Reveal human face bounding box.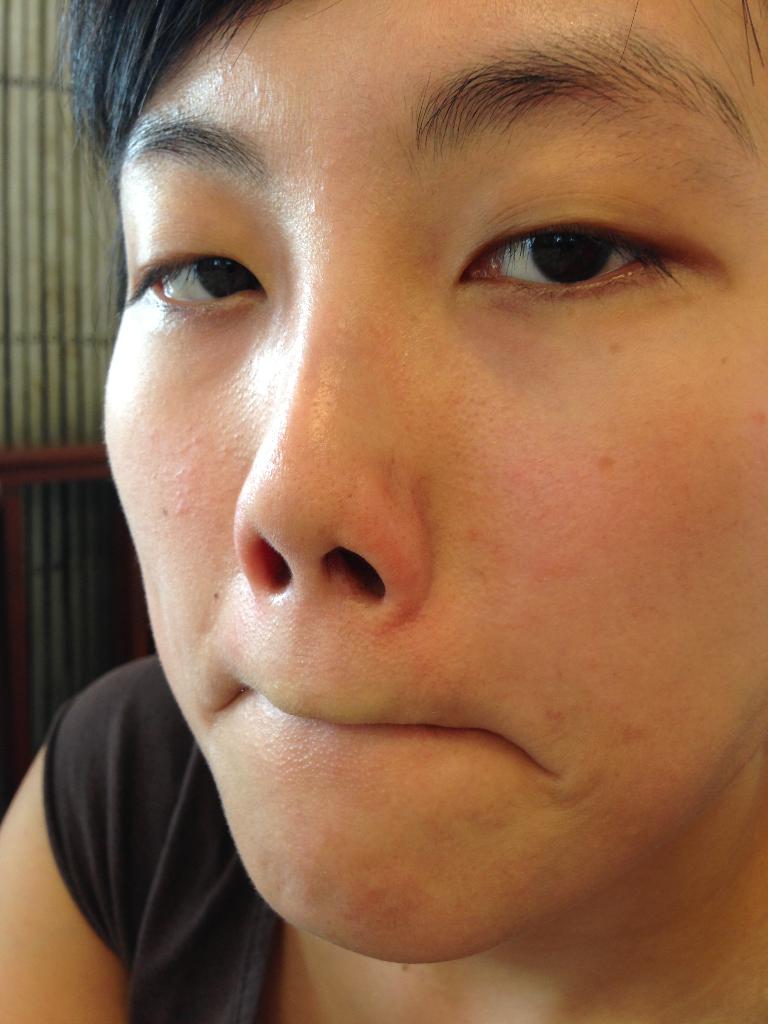
Revealed: 81/0/767/963.
